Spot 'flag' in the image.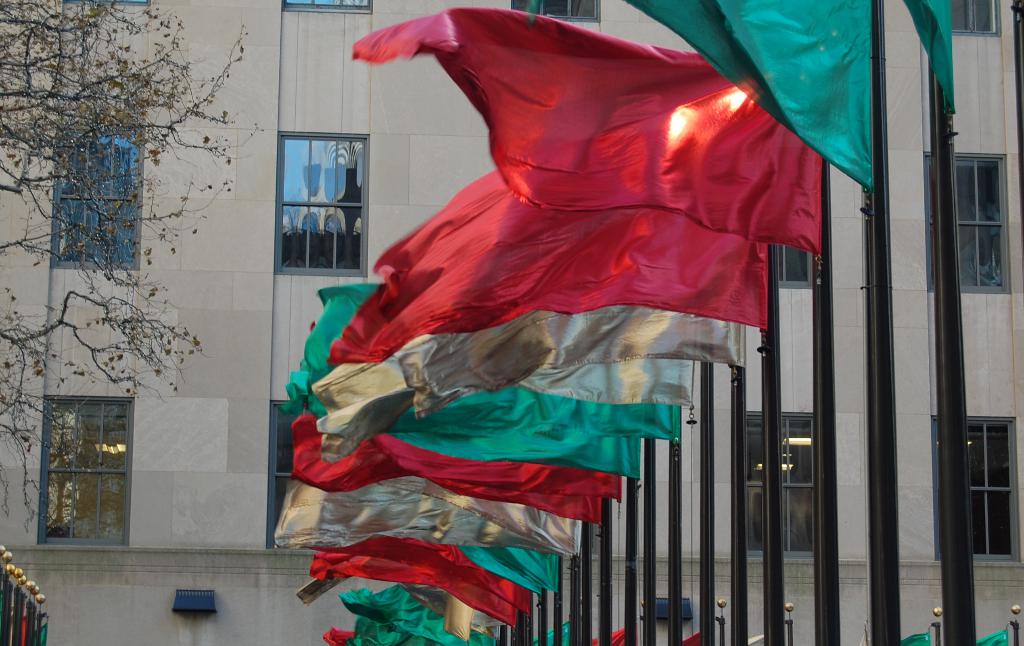
'flag' found at region(326, 171, 774, 359).
